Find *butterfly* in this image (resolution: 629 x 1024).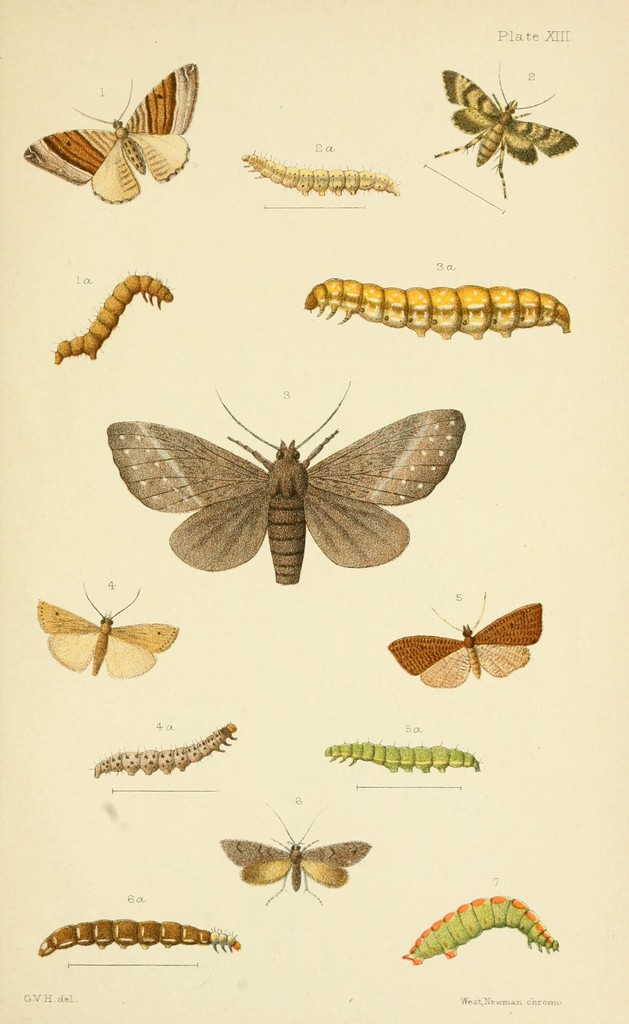
{"left": 218, "top": 812, "right": 372, "bottom": 907}.
